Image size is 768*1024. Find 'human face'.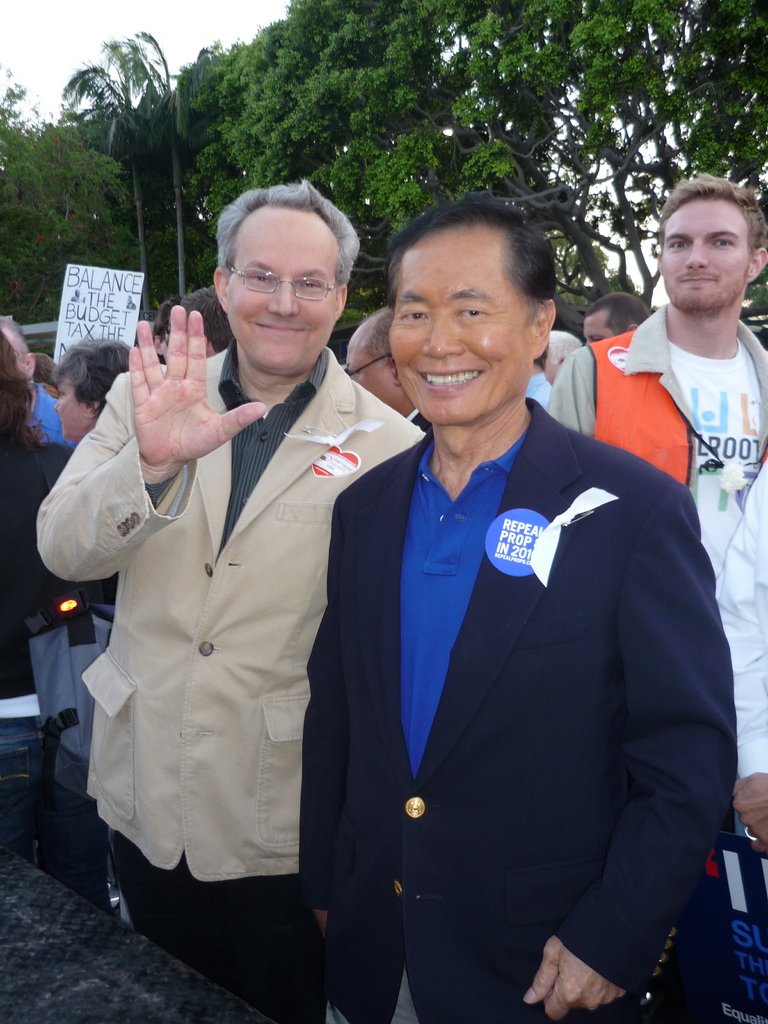
224, 211, 343, 371.
